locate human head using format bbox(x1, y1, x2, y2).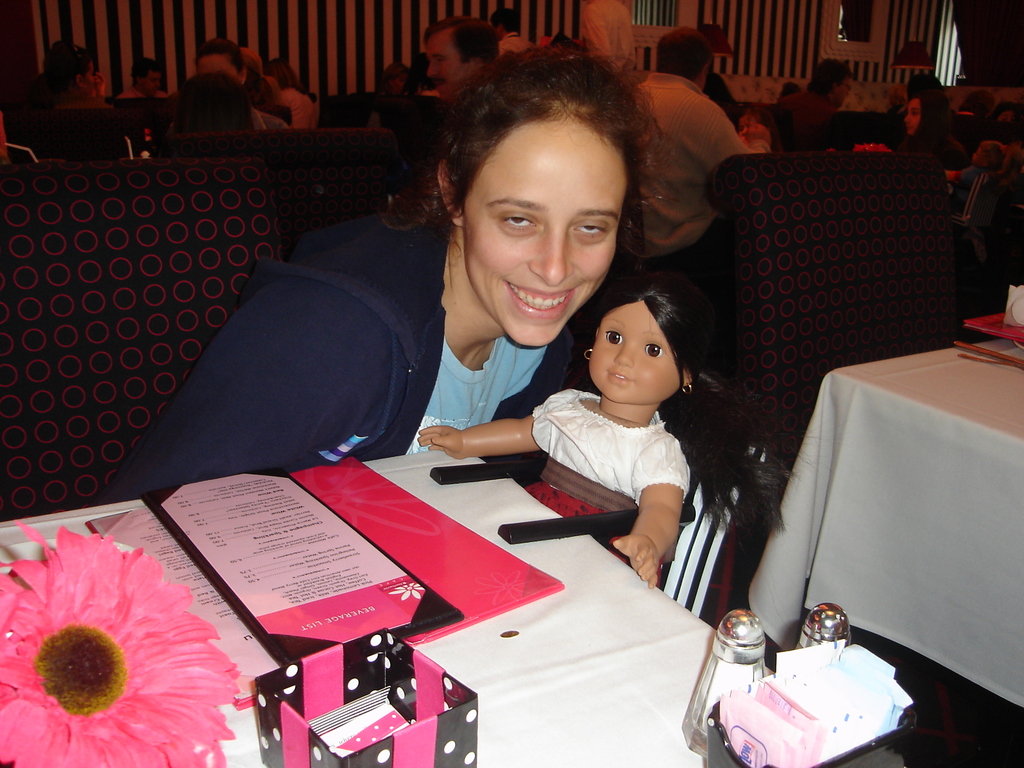
bbox(195, 38, 247, 84).
